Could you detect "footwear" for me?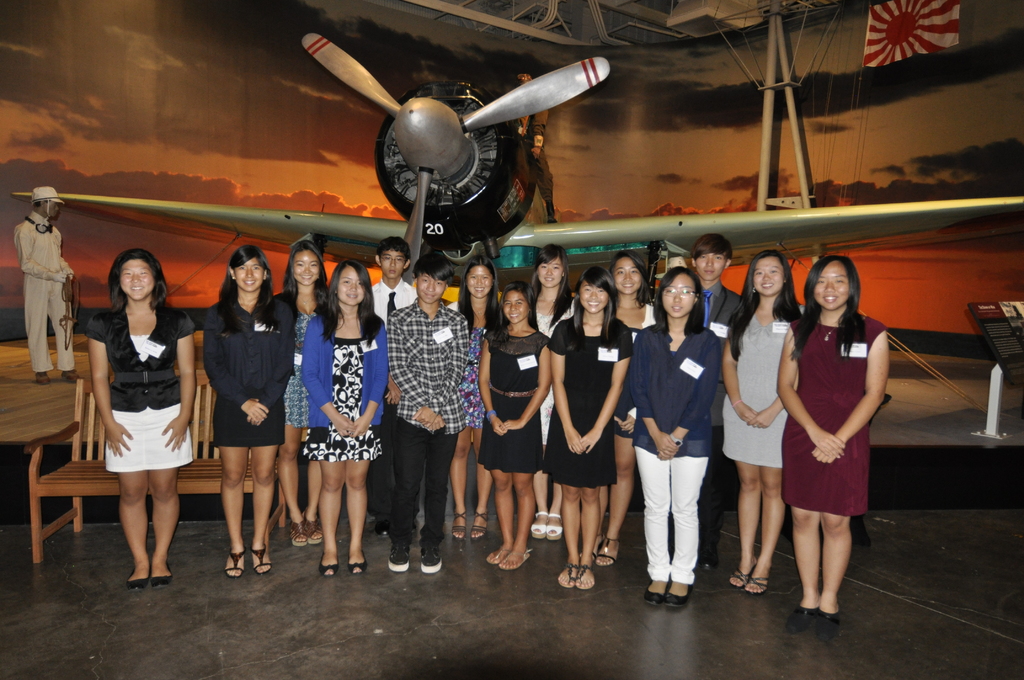
Detection result: (x1=225, y1=551, x2=248, y2=577).
